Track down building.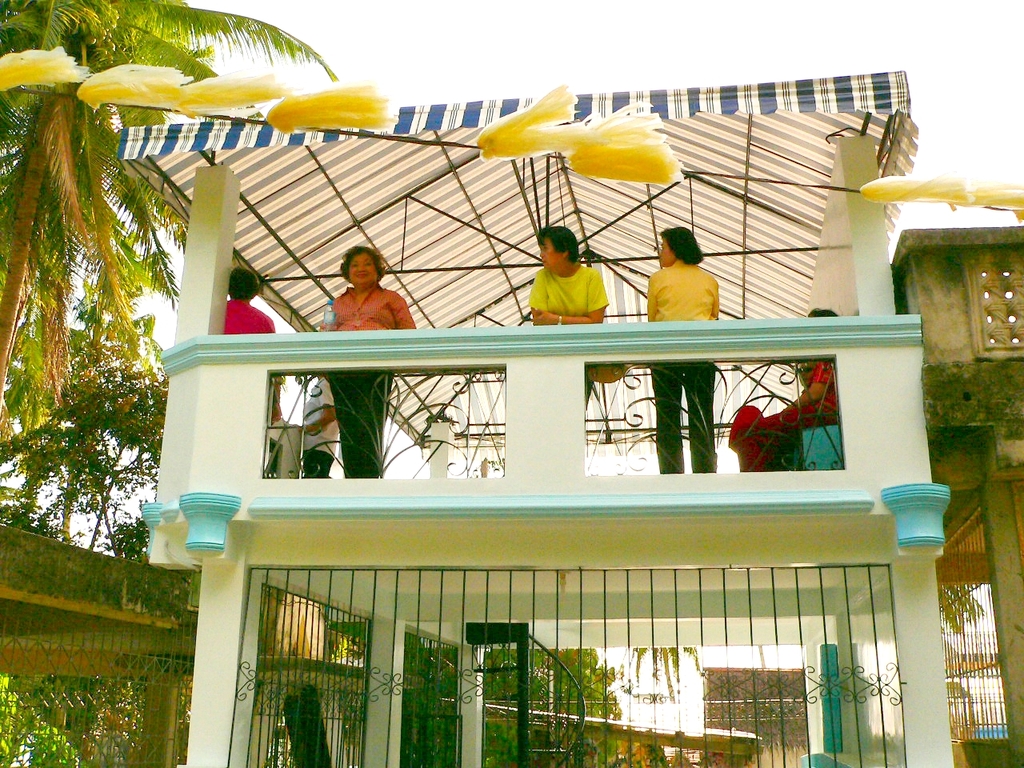
Tracked to x1=117, y1=70, x2=951, y2=767.
